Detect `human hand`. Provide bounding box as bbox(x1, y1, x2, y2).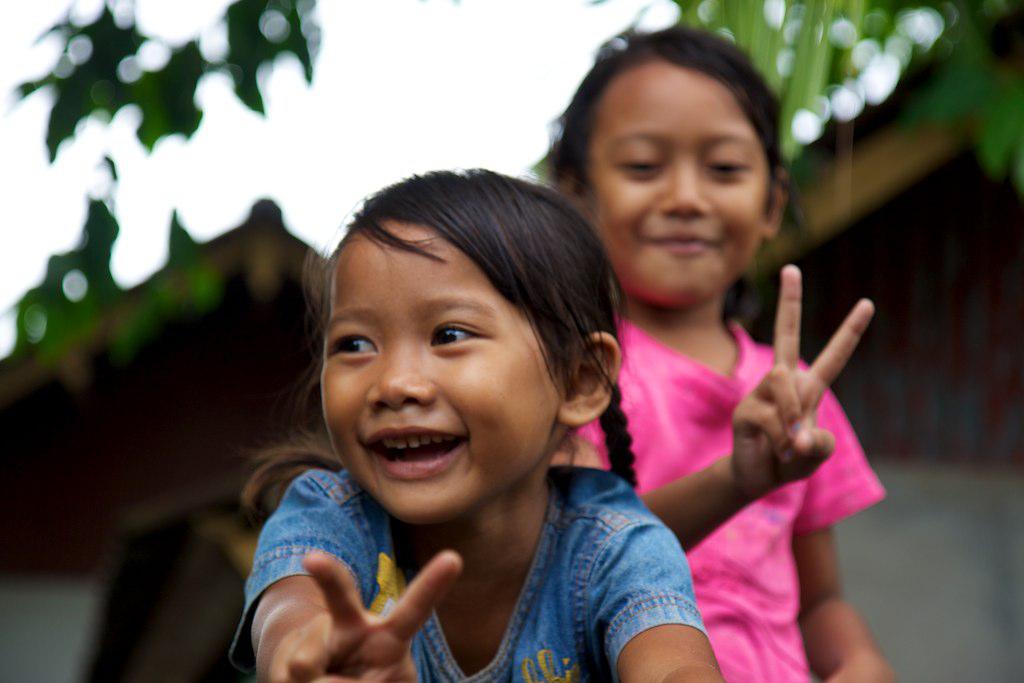
bbox(726, 280, 891, 496).
